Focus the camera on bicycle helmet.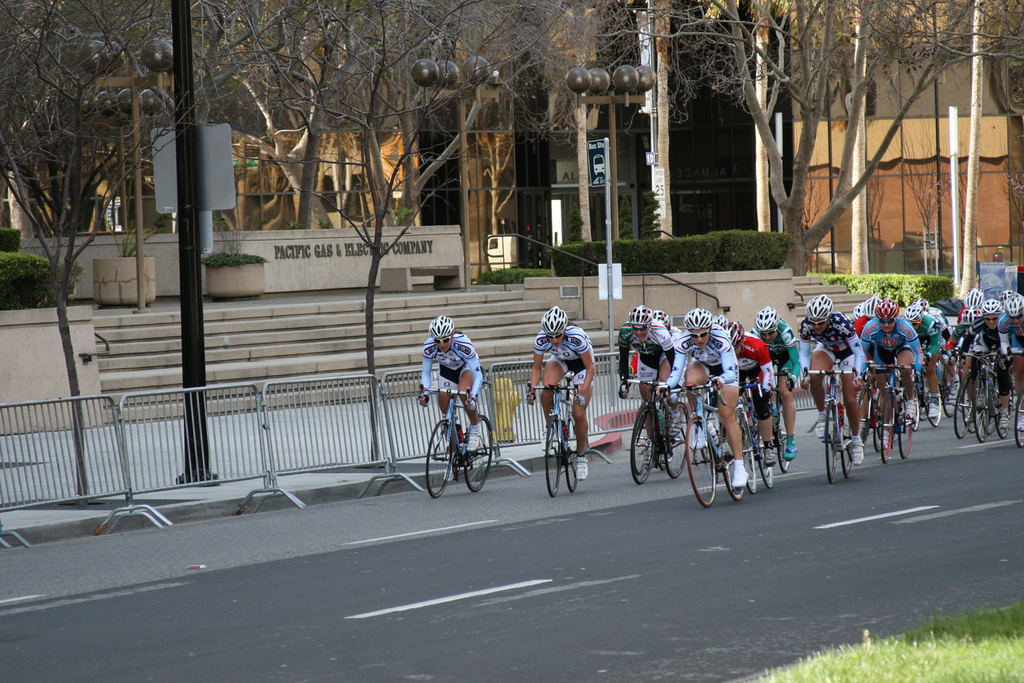
Focus region: (x1=980, y1=298, x2=1006, y2=319).
